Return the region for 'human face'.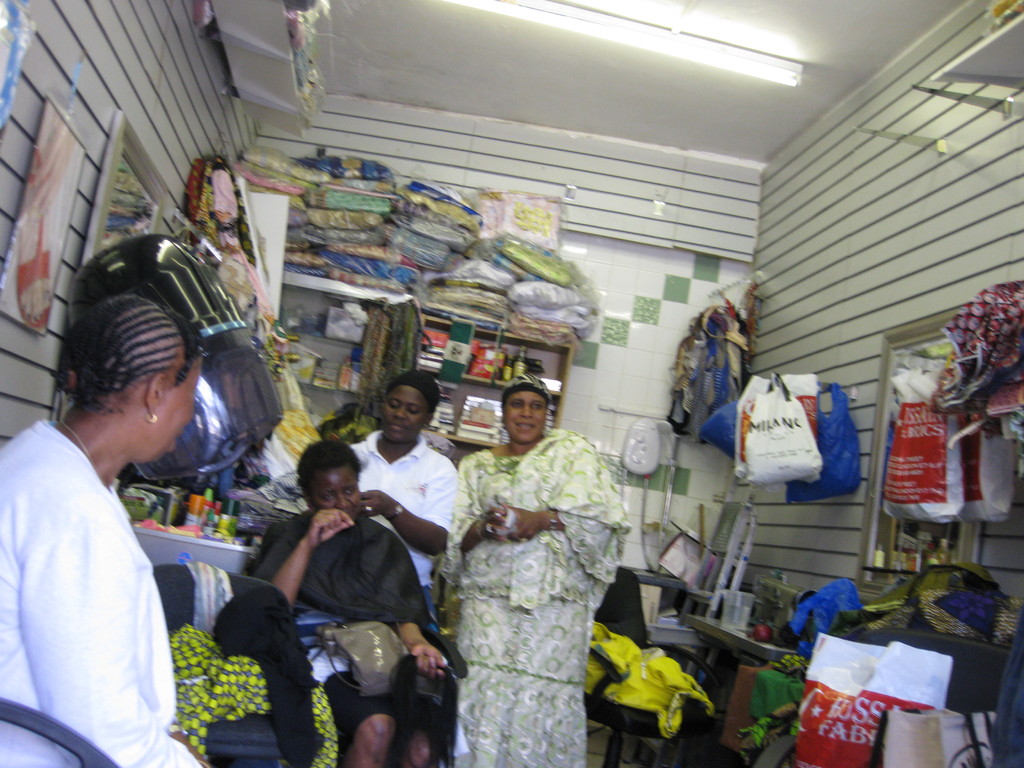
{"x1": 508, "y1": 388, "x2": 547, "y2": 442}.
